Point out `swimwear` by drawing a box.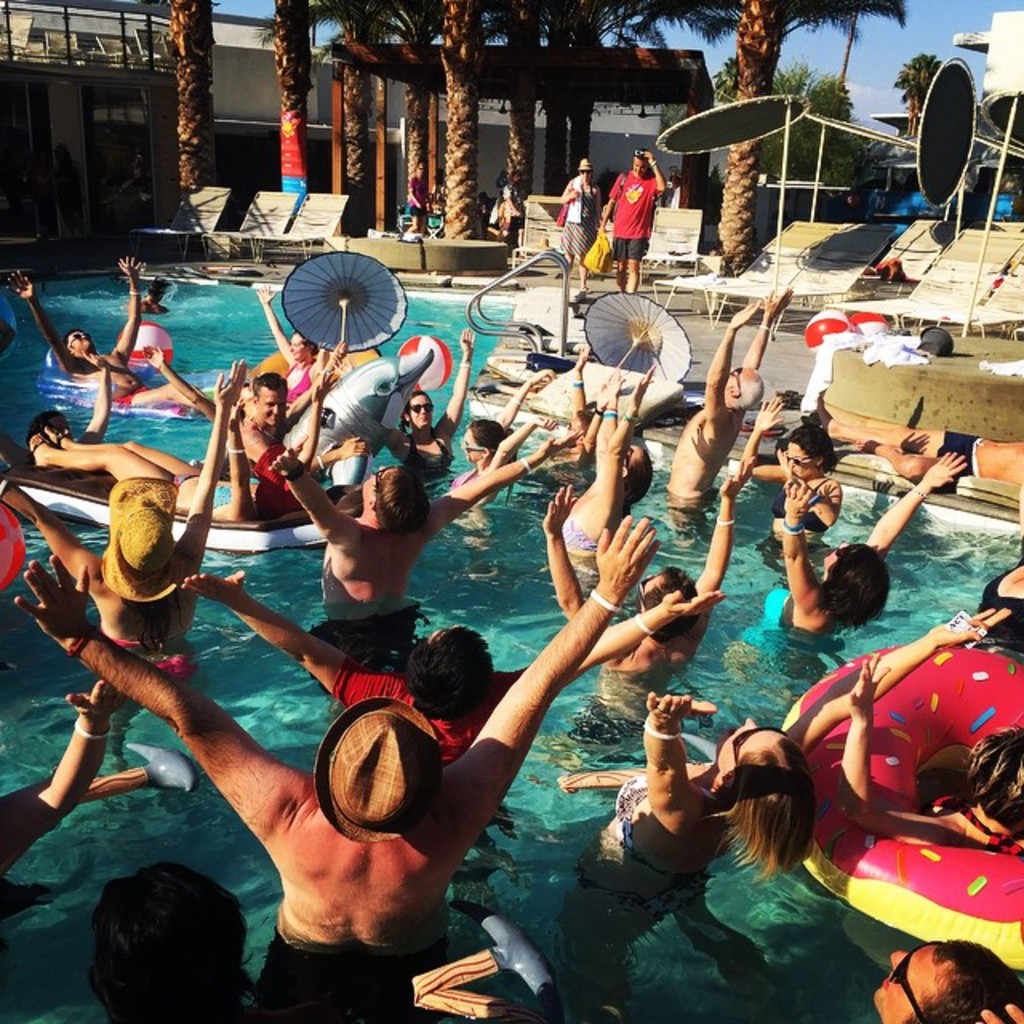
box=[254, 931, 454, 1022].
